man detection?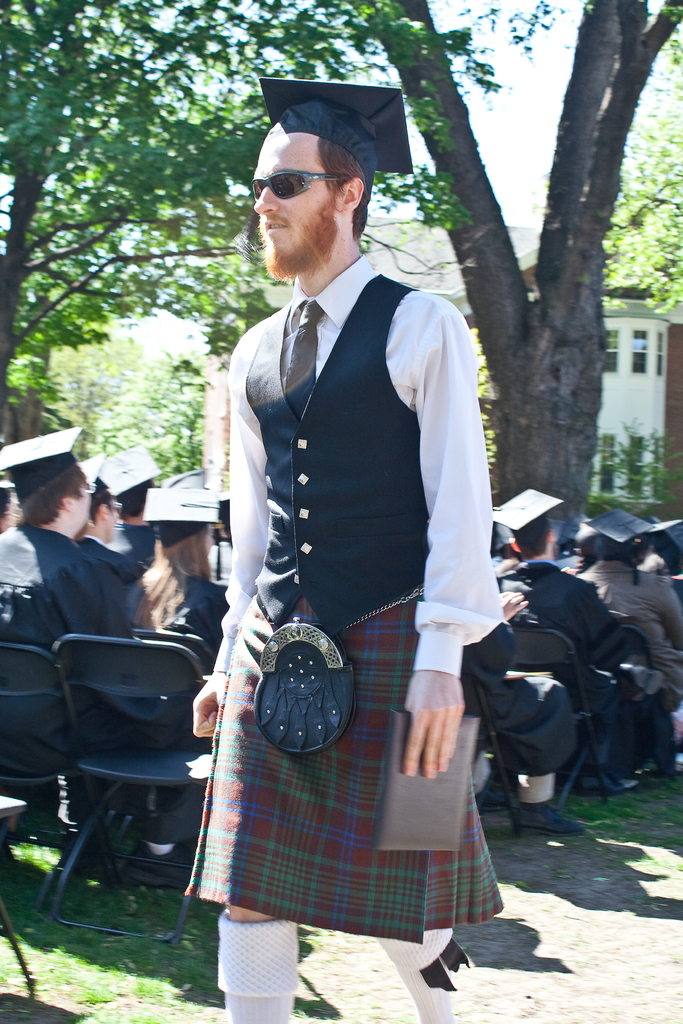
rect(502, 508, 640, 800)
